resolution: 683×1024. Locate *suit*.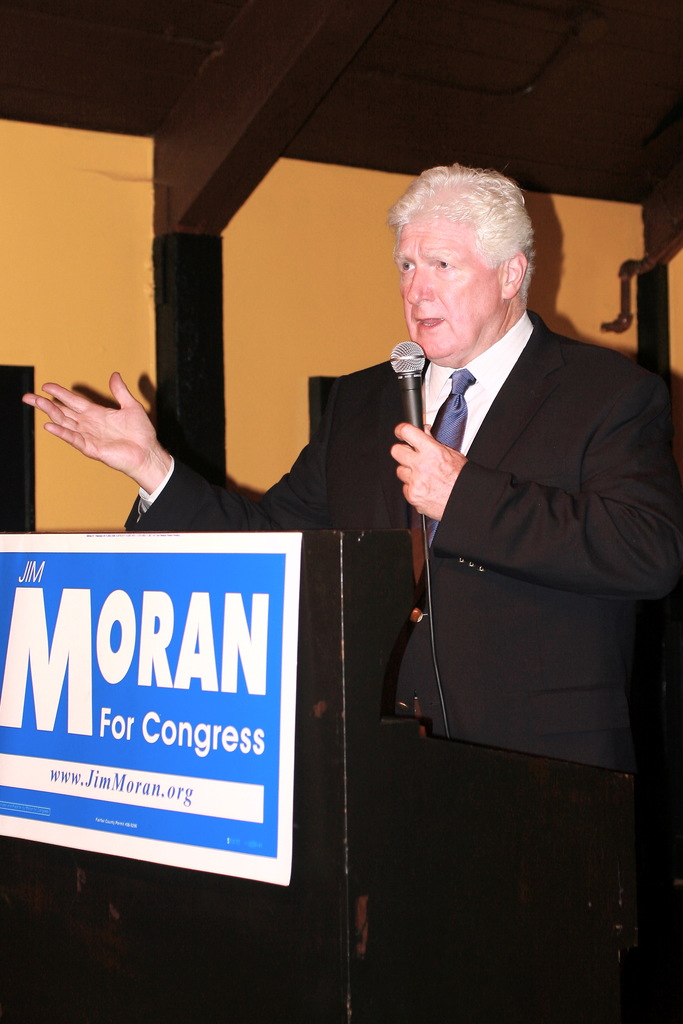
122,306,682,765.
